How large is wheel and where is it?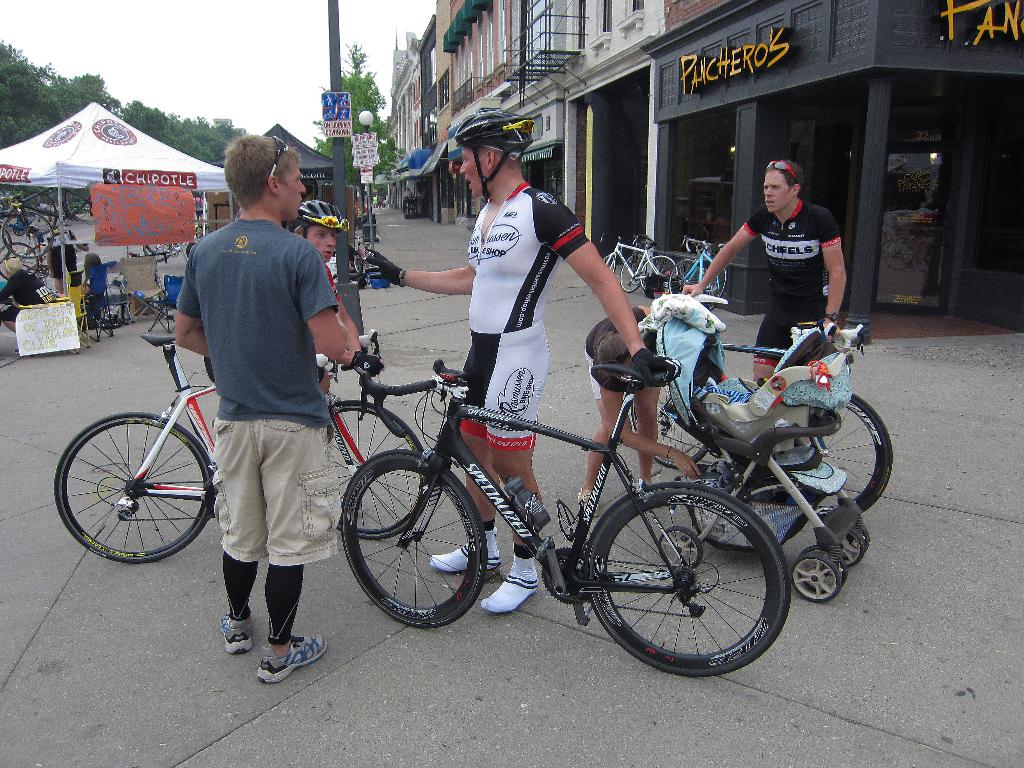
Bounding box: pyautogui.locateOnScreen(63, 189, 95, 221).
